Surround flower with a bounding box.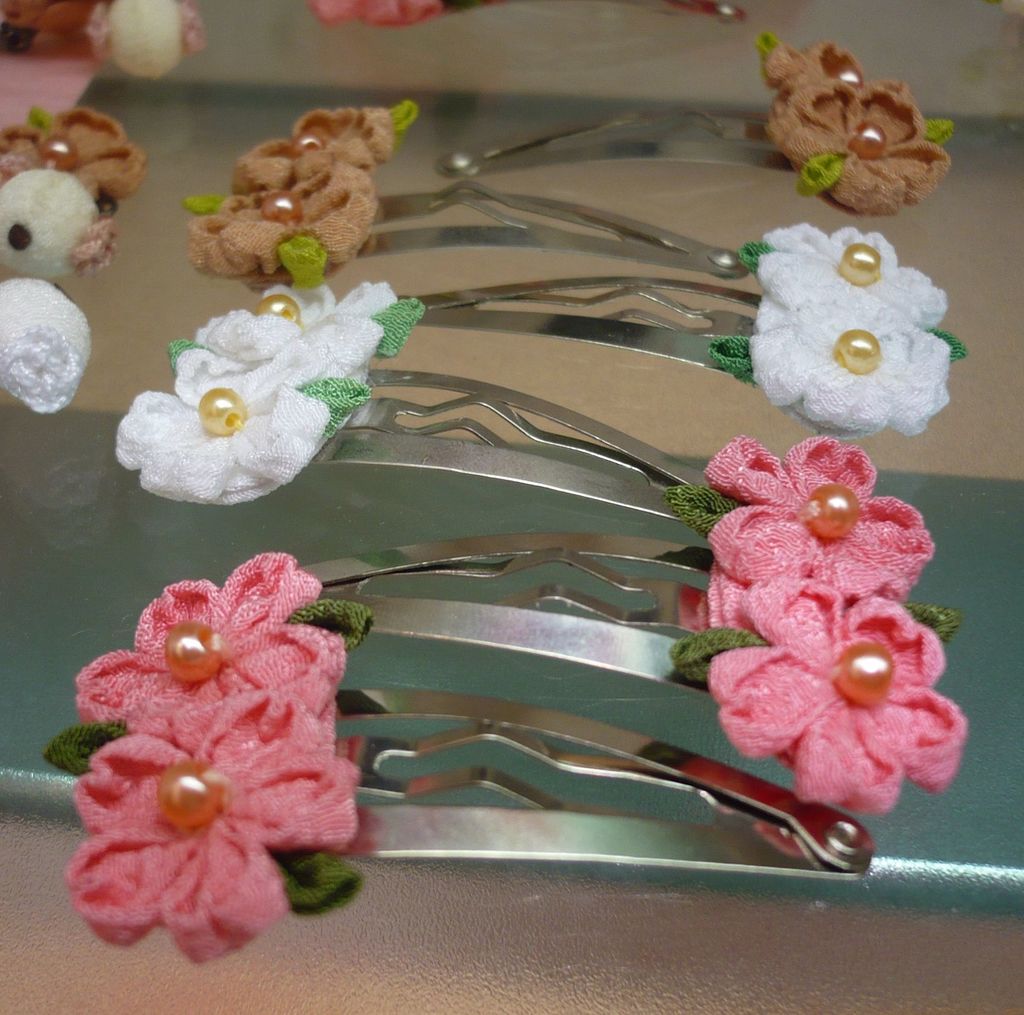
[68, 551, 346, 726].
